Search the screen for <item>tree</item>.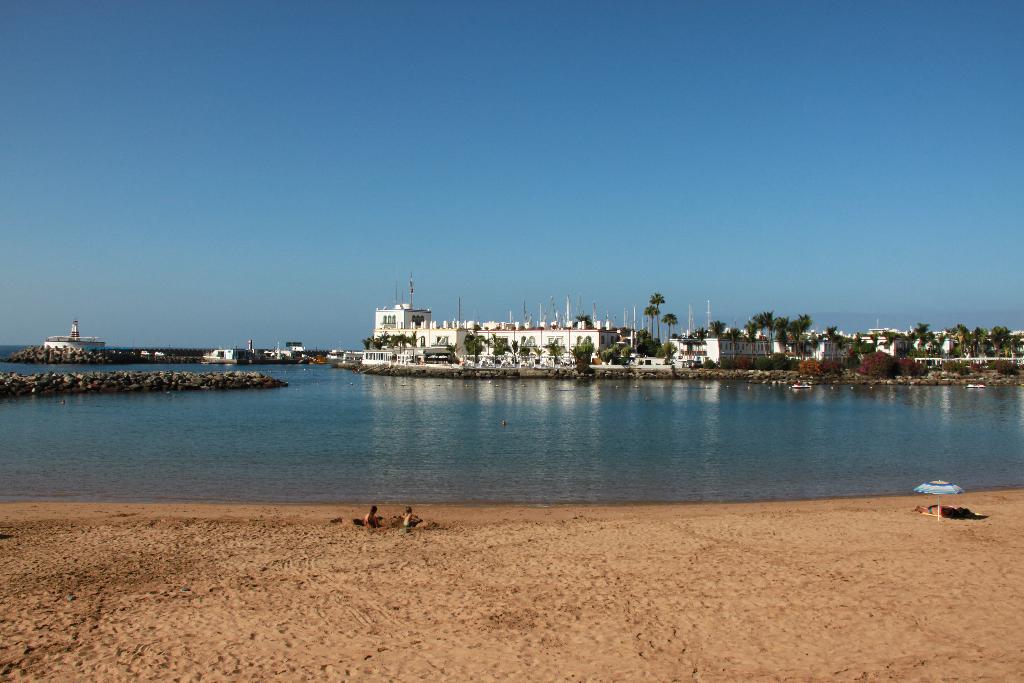
Found at {"left": 846, "top": 333, "right": 865, "bottom": 354}.
